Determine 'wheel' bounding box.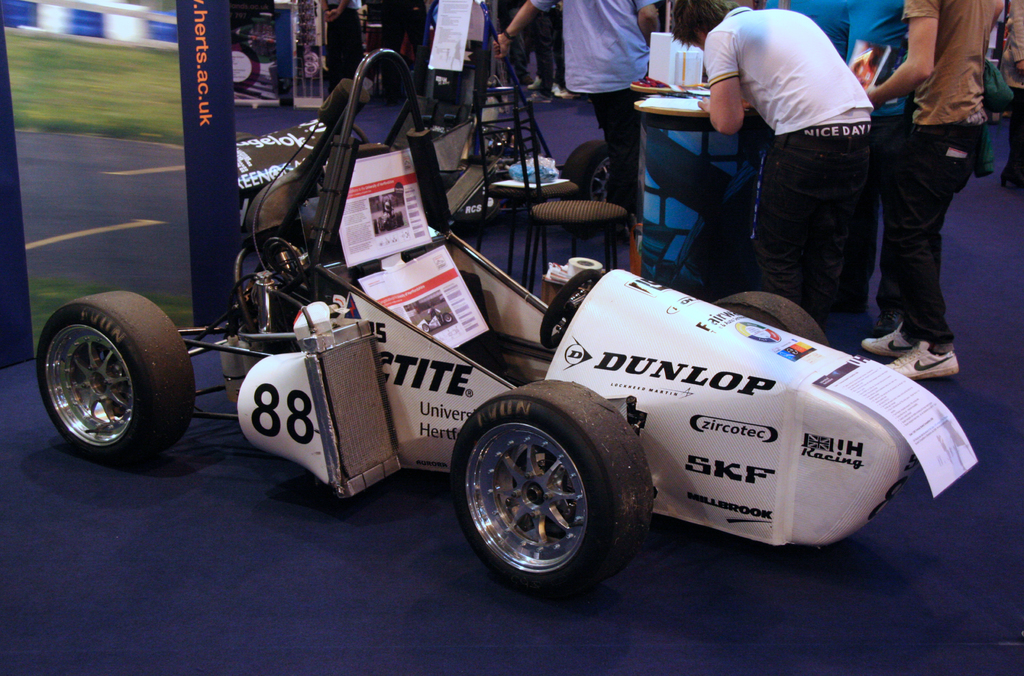
Determined: bbox=(540, 270, 597, 350).
